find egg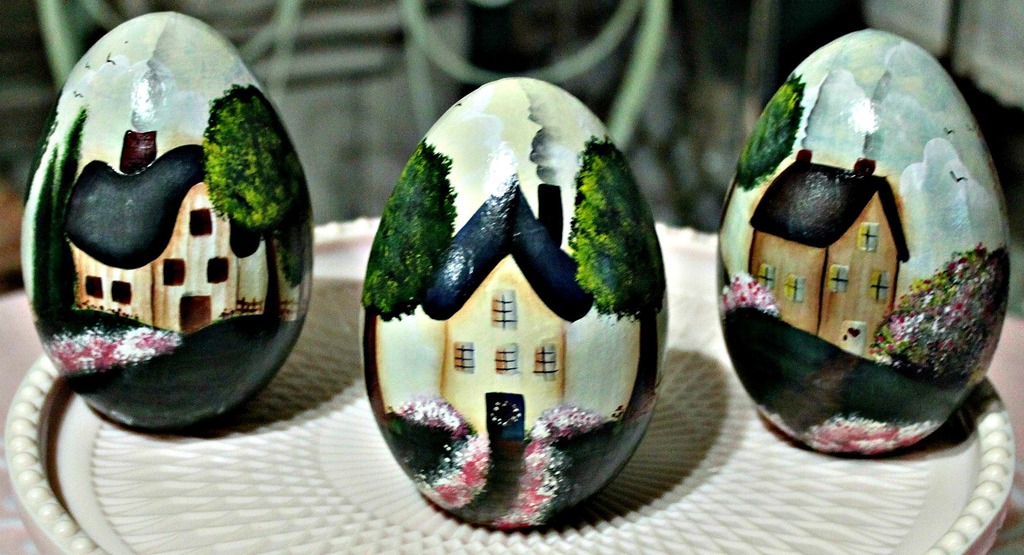
box(359, 78, 669, 531)
